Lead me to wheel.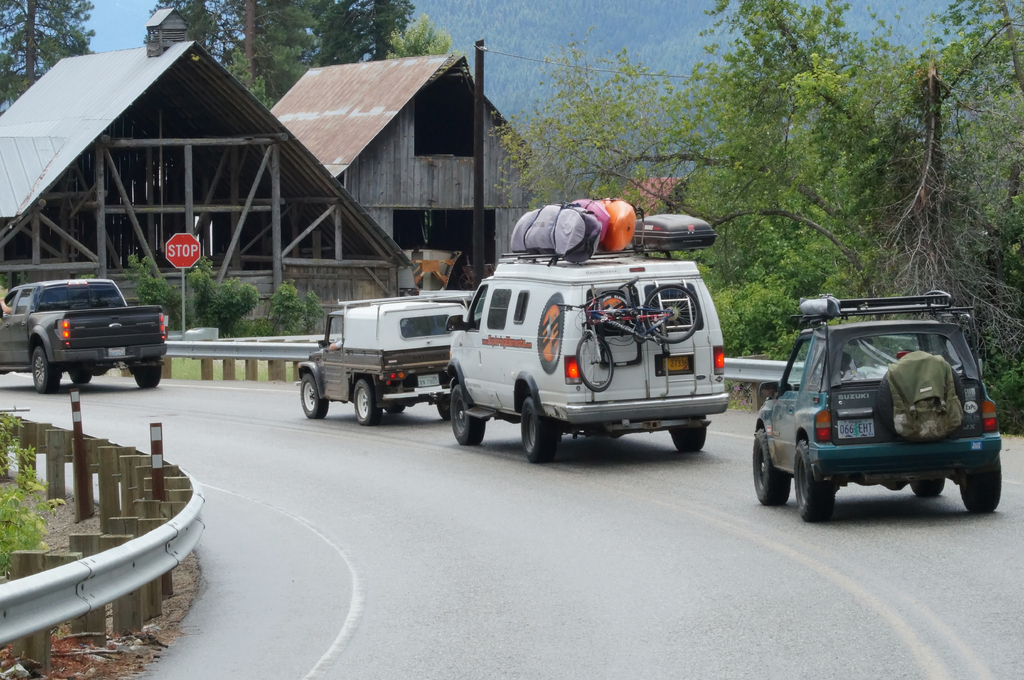
Lead to <bbox>524, 401, 556, 461</bbox>.
